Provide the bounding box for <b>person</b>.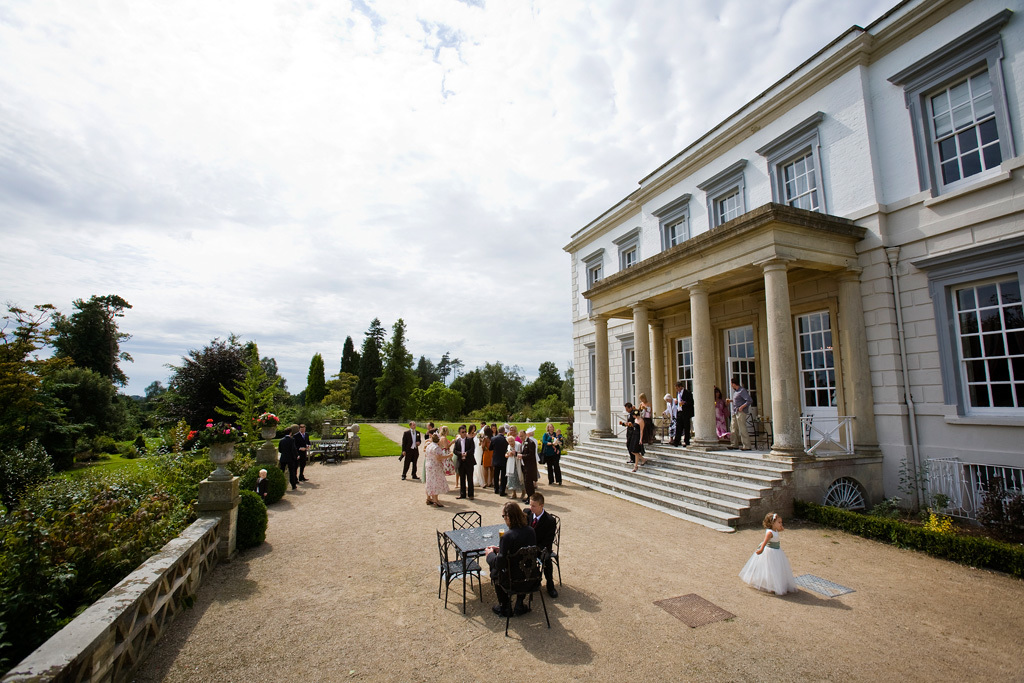
crop(672, 384, 699, 449).
